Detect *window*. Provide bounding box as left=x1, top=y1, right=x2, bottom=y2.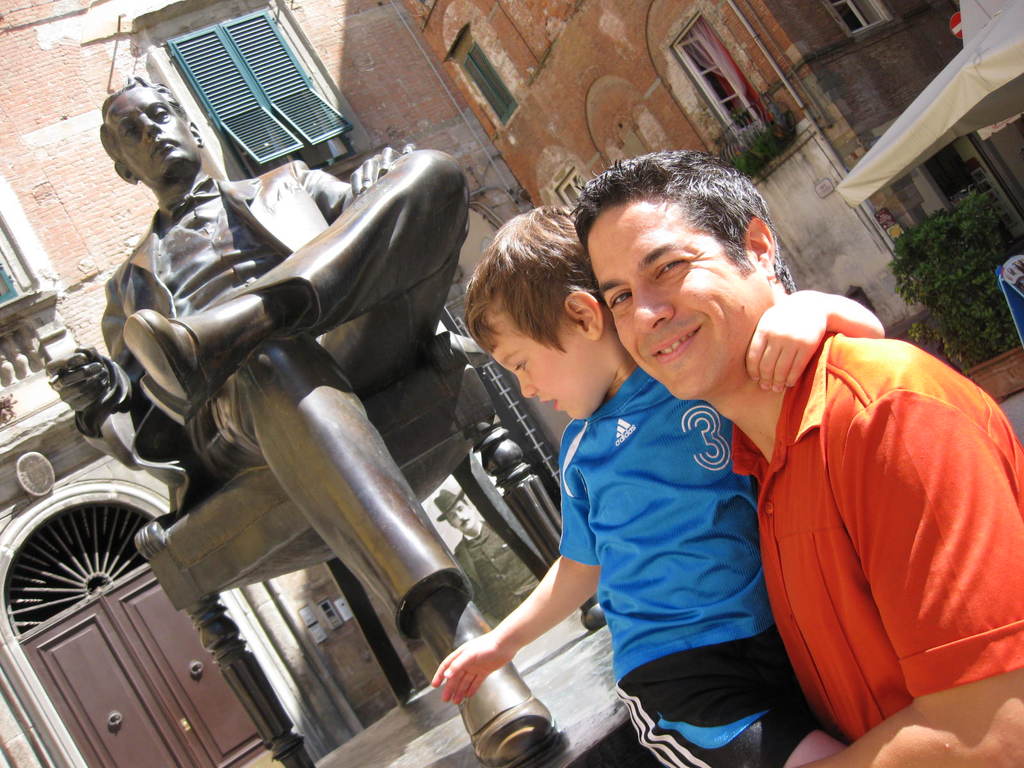
left=824, top=0, right=898, bottom=33.
